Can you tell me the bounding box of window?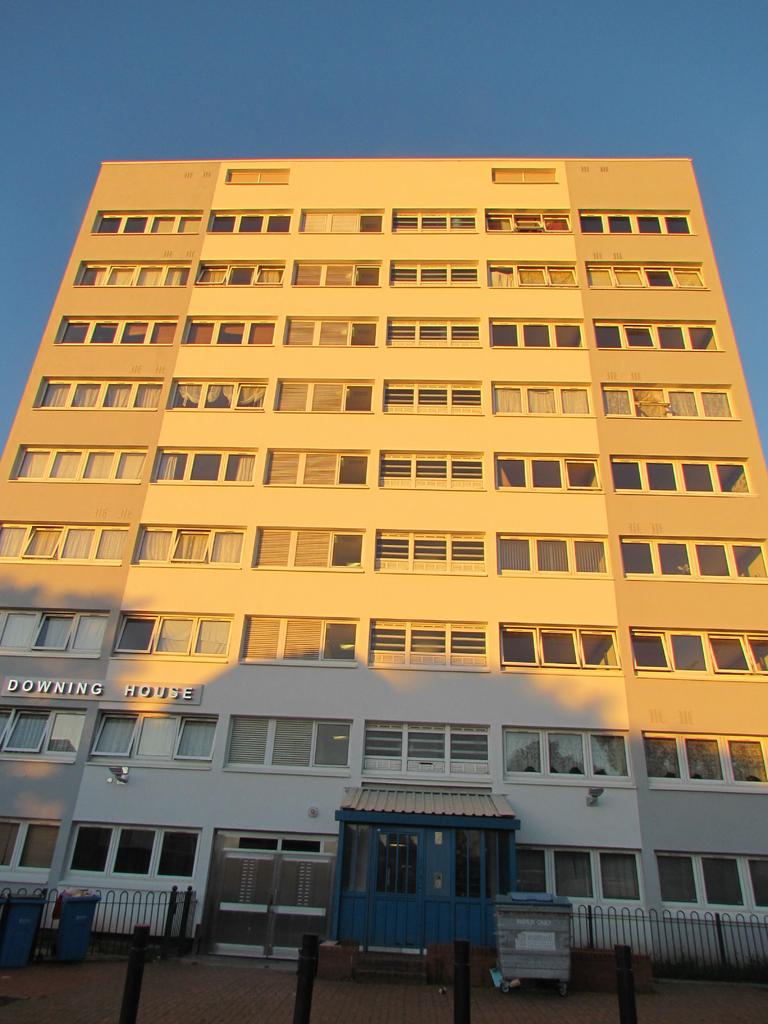
548:843:591:897.
